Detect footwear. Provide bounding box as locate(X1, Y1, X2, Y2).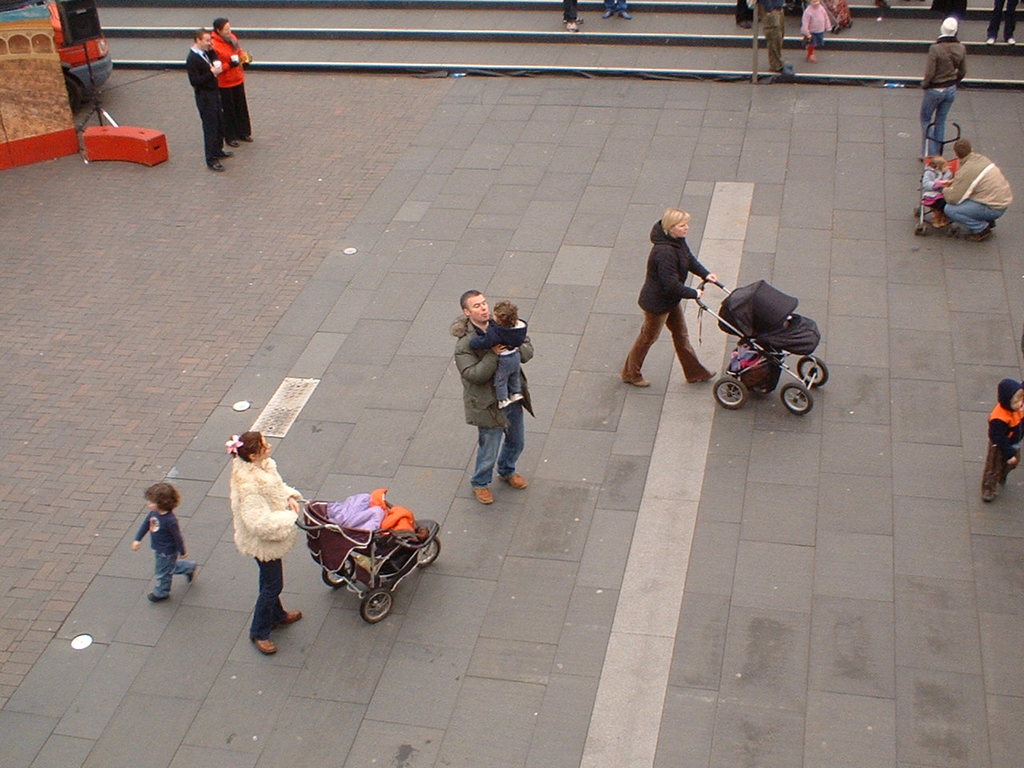
locate(228, 138, 236, 147).
